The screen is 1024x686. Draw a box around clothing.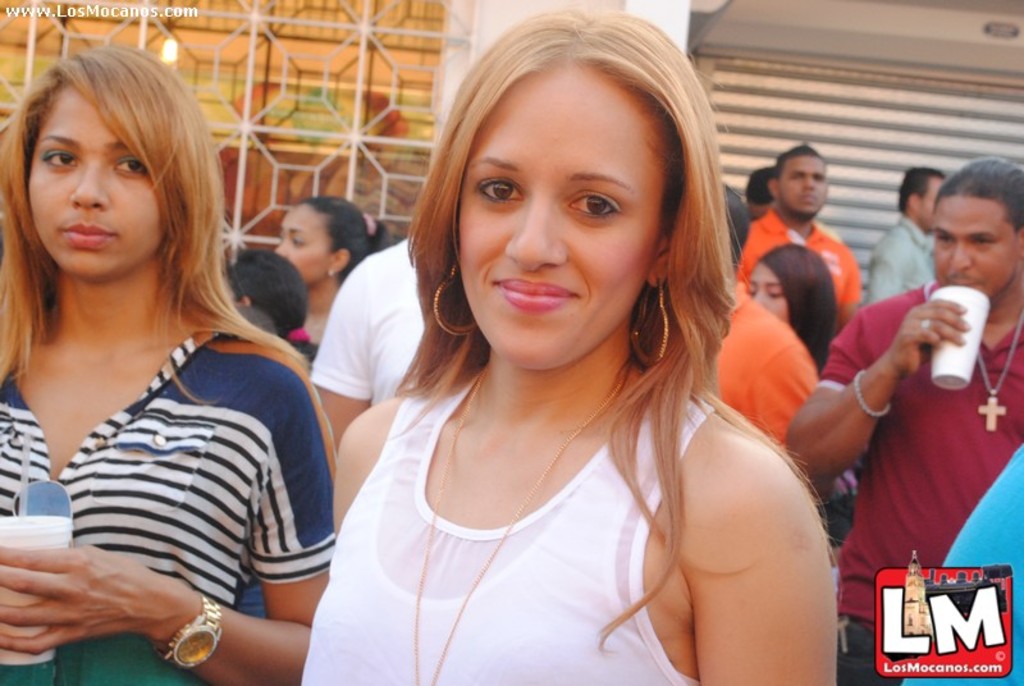
{"left": 701, "top": 284, "right": 833, "bottom": 467}.
